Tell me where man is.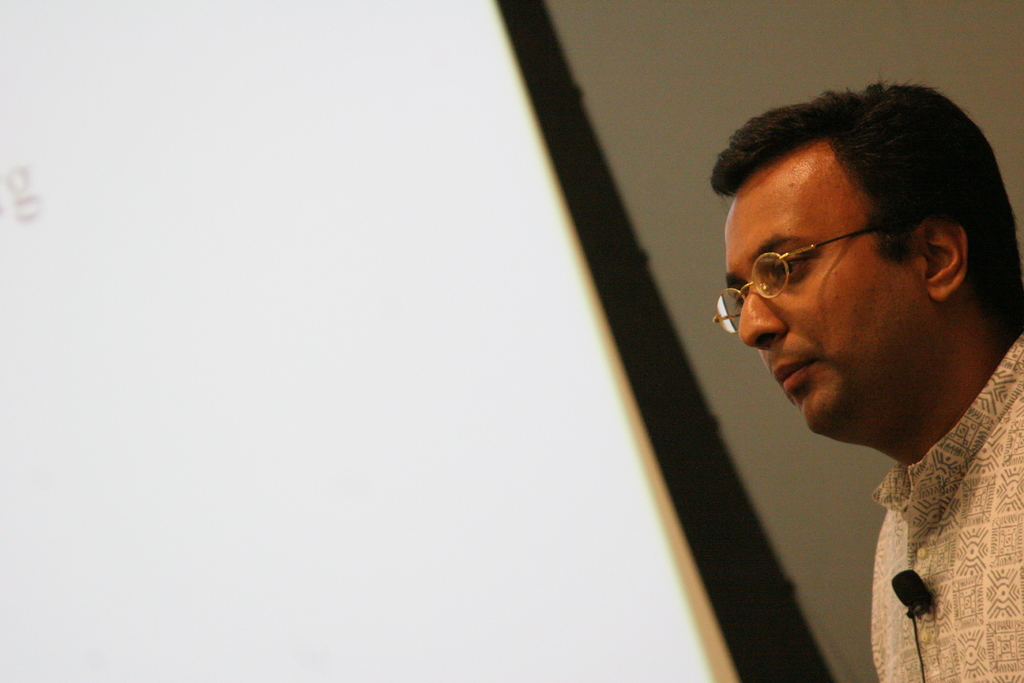
man is at crop(482, 93, 990, 680).
